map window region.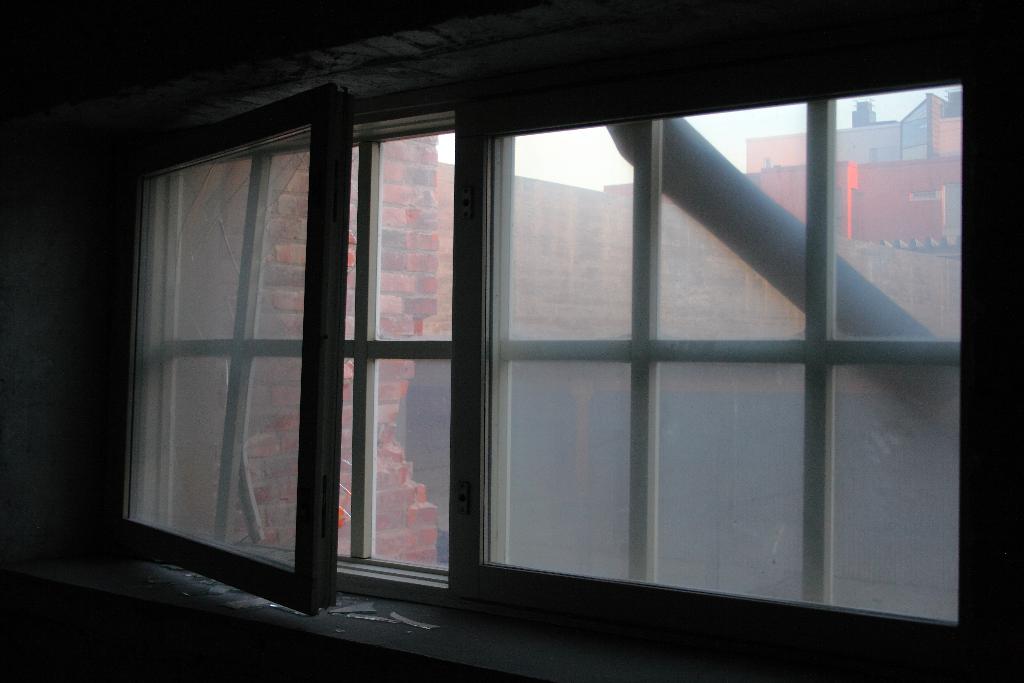
Mapped to pyautogui.locateOnScreen(90, 14, 1023, 618).
